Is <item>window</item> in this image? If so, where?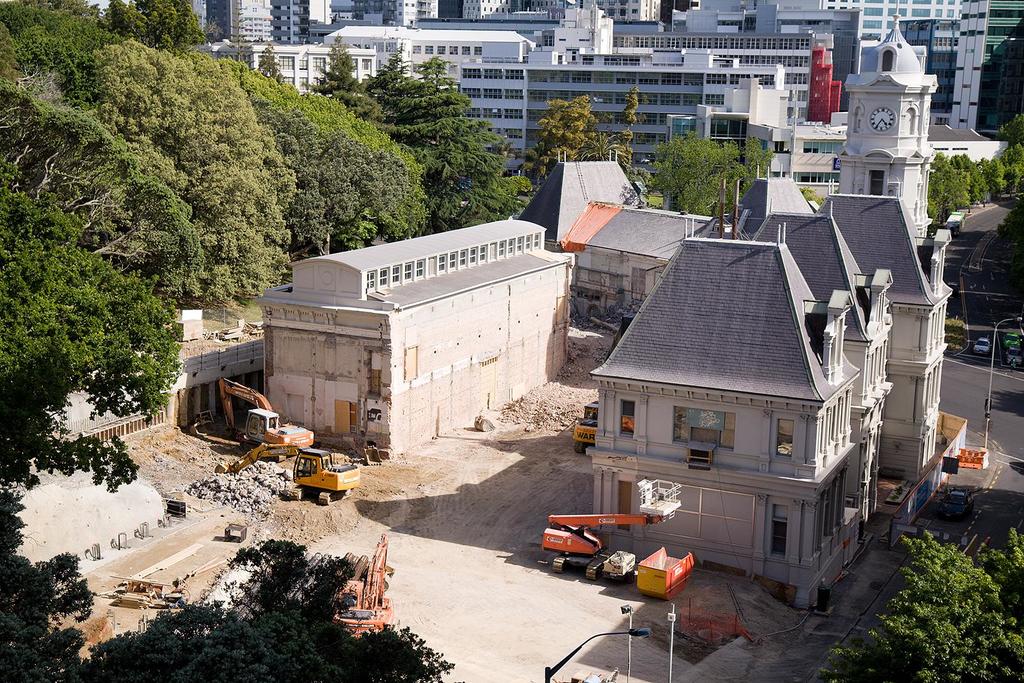
Yes, at region(404, 264, 412, 280).
